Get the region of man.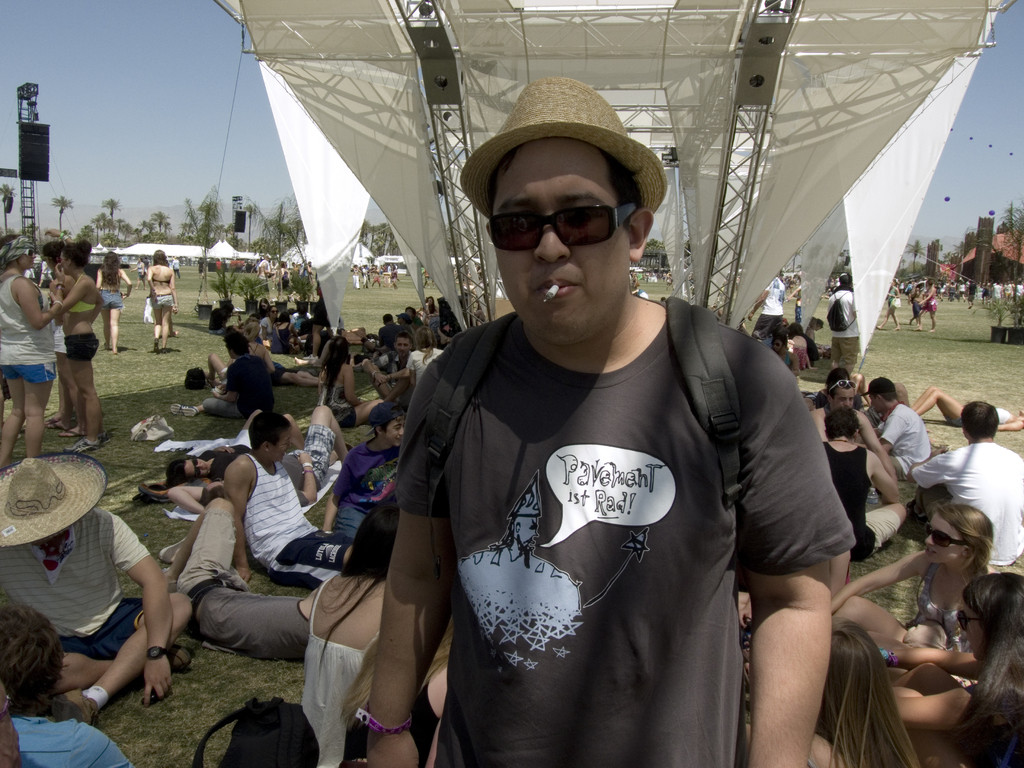
rect(748, 278, 786, 342).
